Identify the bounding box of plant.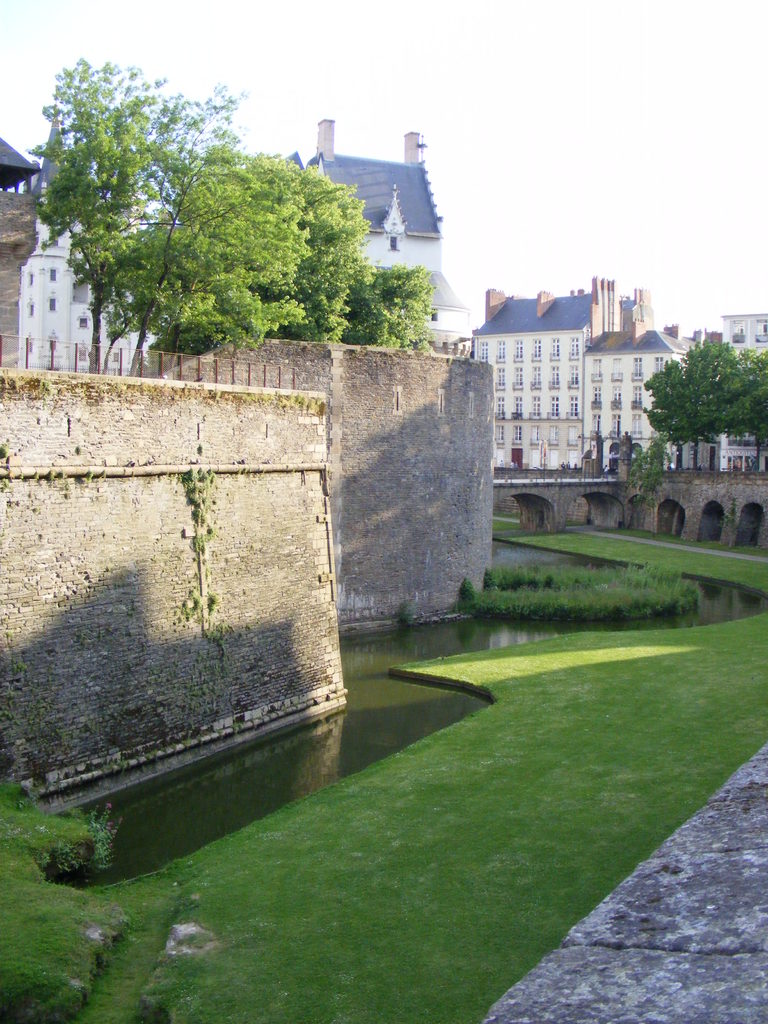
crop(207, 618, 224, 648).
